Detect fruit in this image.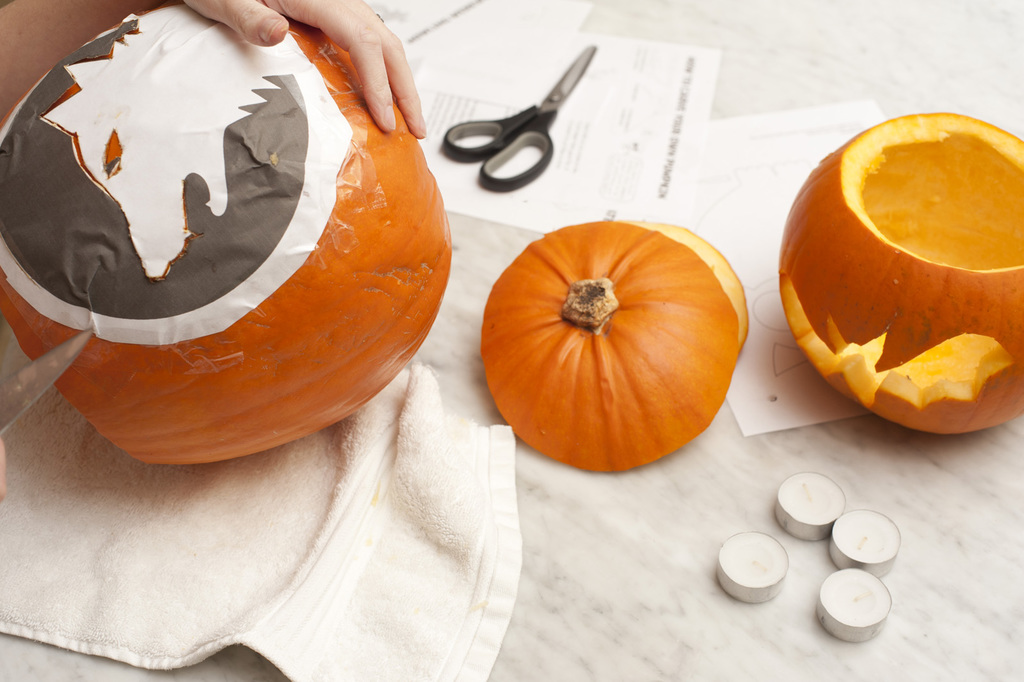
Detection: [x1=787, y1=113, x2=1017, y2=403].
